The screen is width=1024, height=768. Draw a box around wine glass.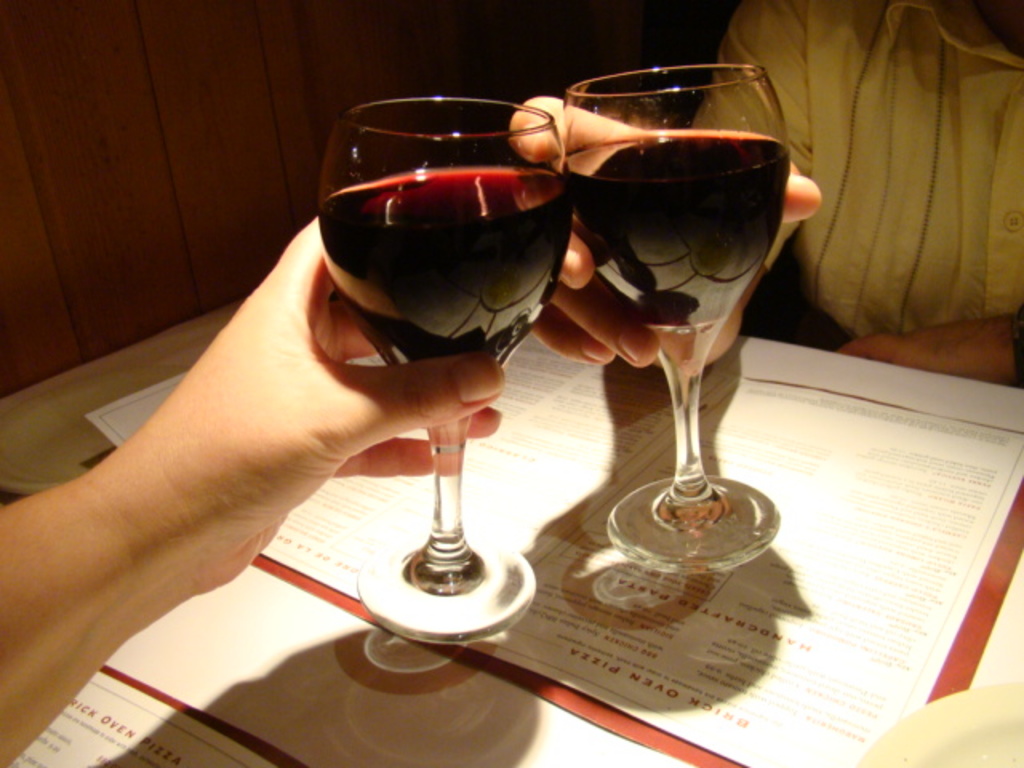
box(323, 88, 574, 643).
